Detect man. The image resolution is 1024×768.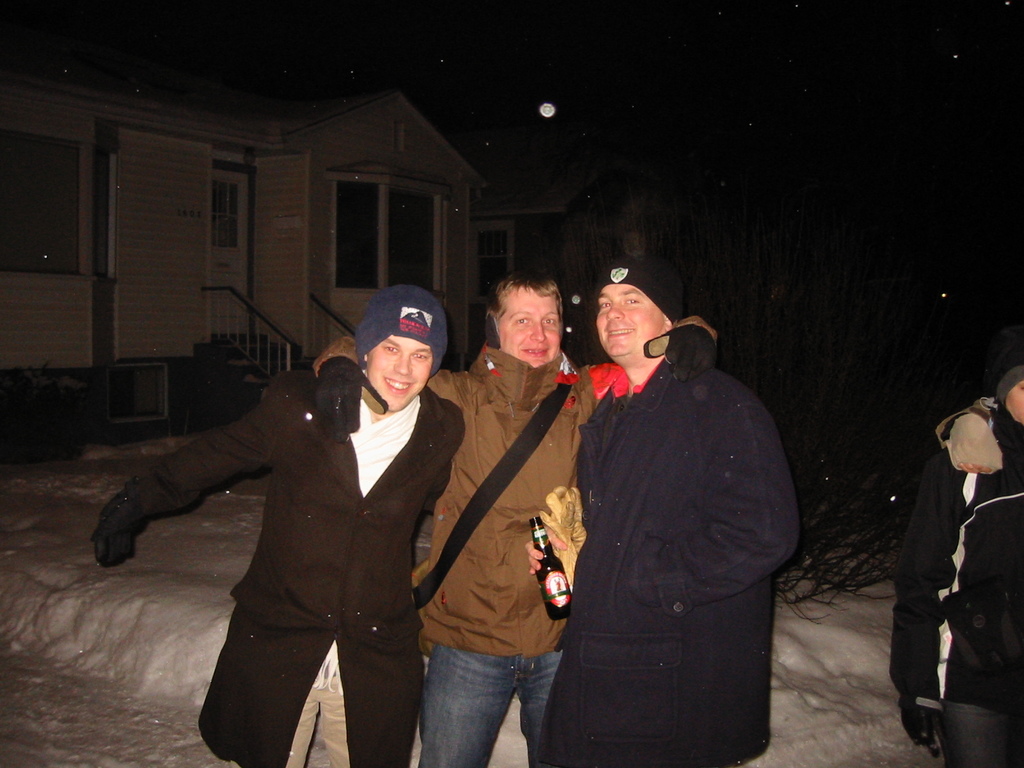
[525, 257, 800, 767].
